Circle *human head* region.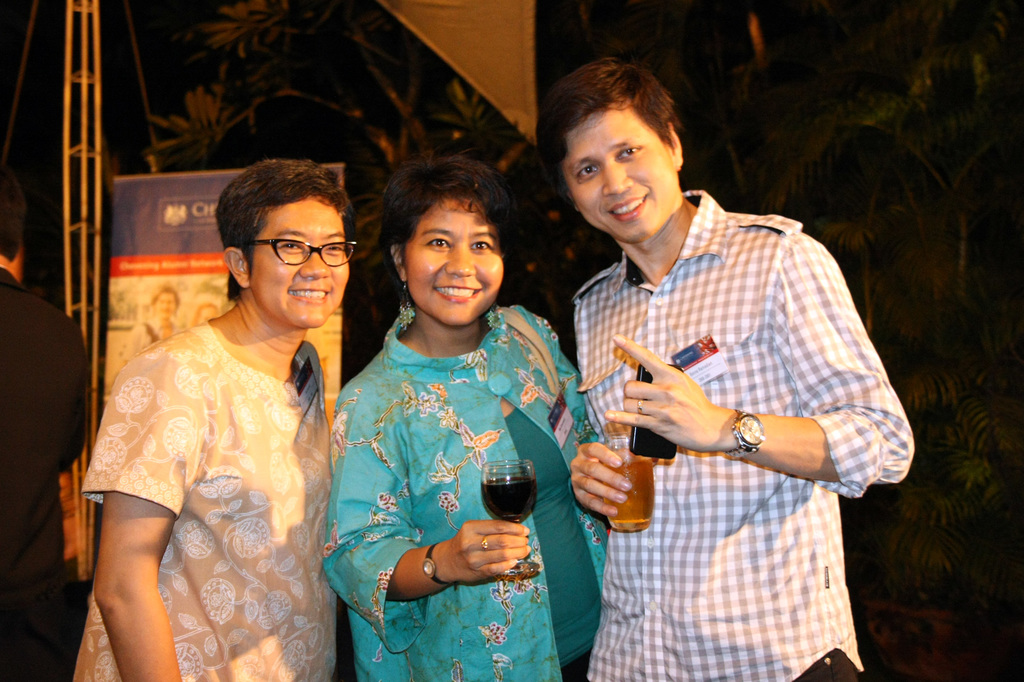
Region: (545, 54, 703, 227).
